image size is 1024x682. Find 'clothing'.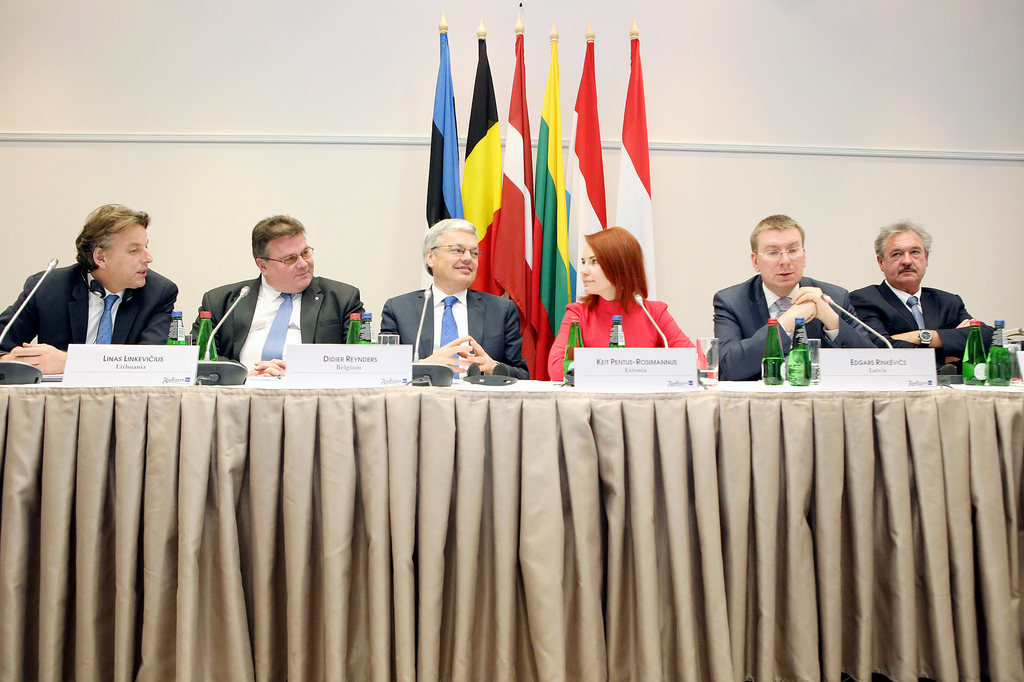
Rect(548, 294, 708, 380).
